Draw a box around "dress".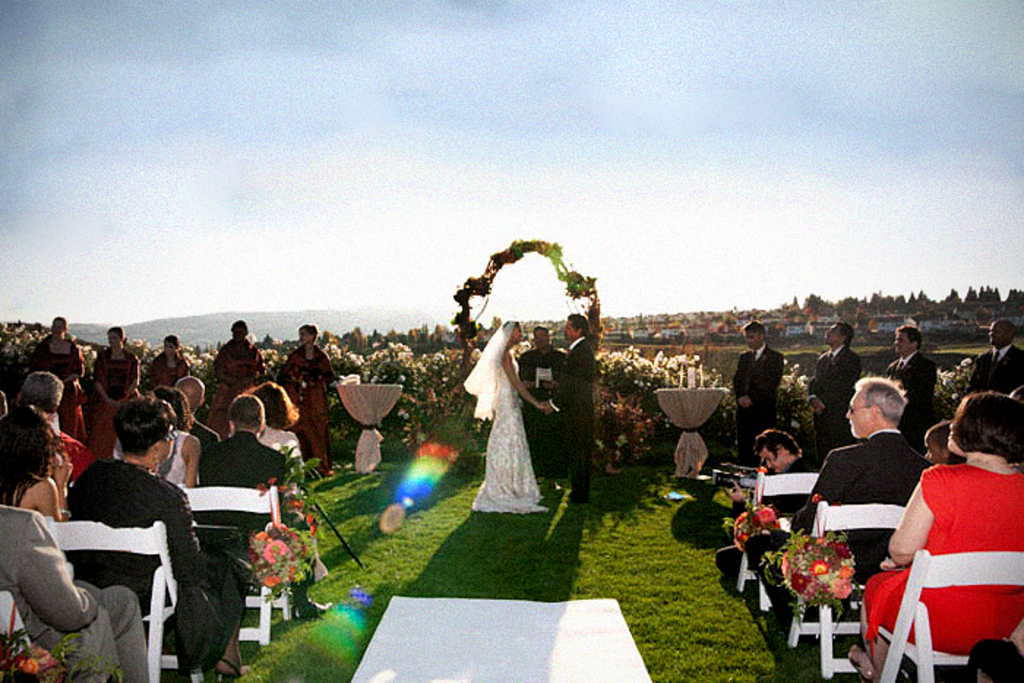
box=[866, 467, 1023, 641].
